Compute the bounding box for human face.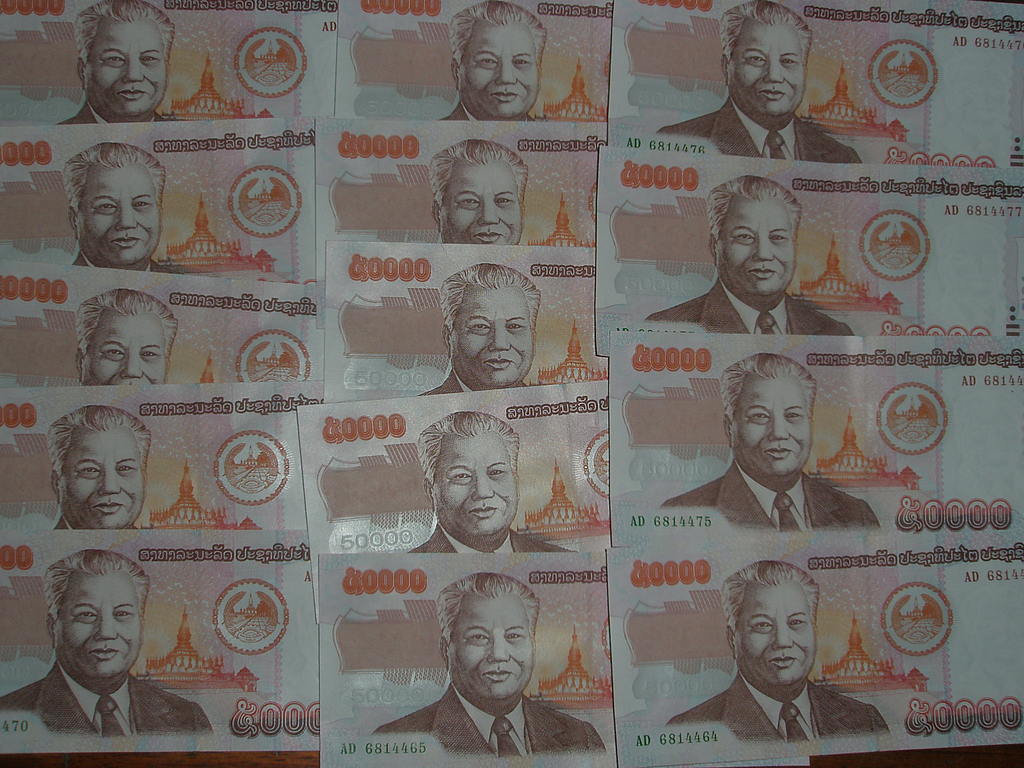
x1=81 y1=307 x2=161 y2=388.
